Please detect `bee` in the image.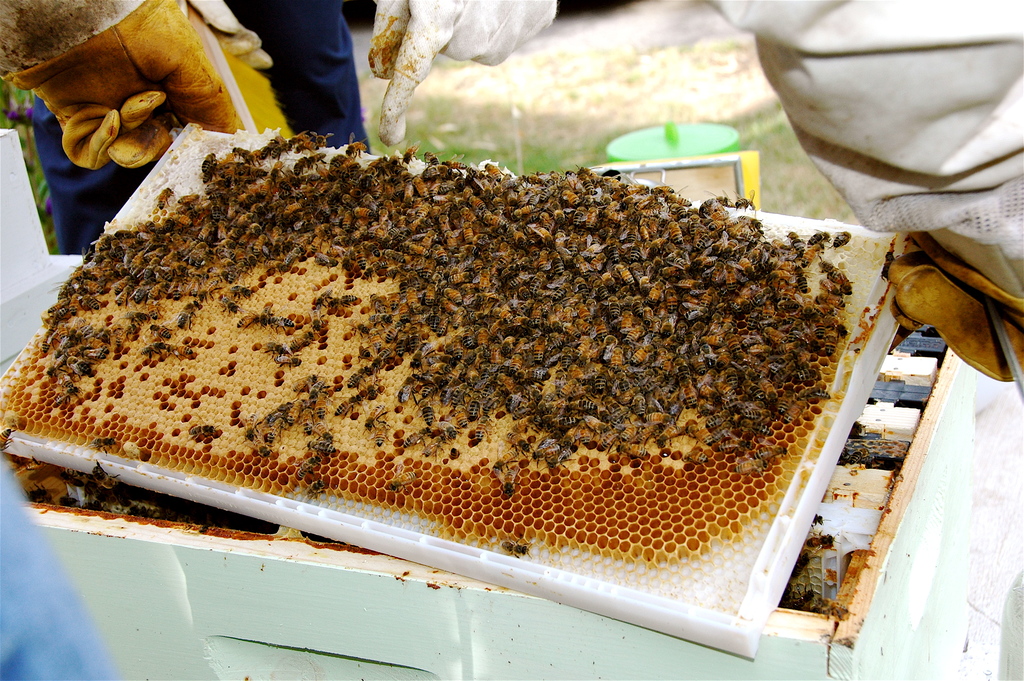
(421, 382, 435, 406).
